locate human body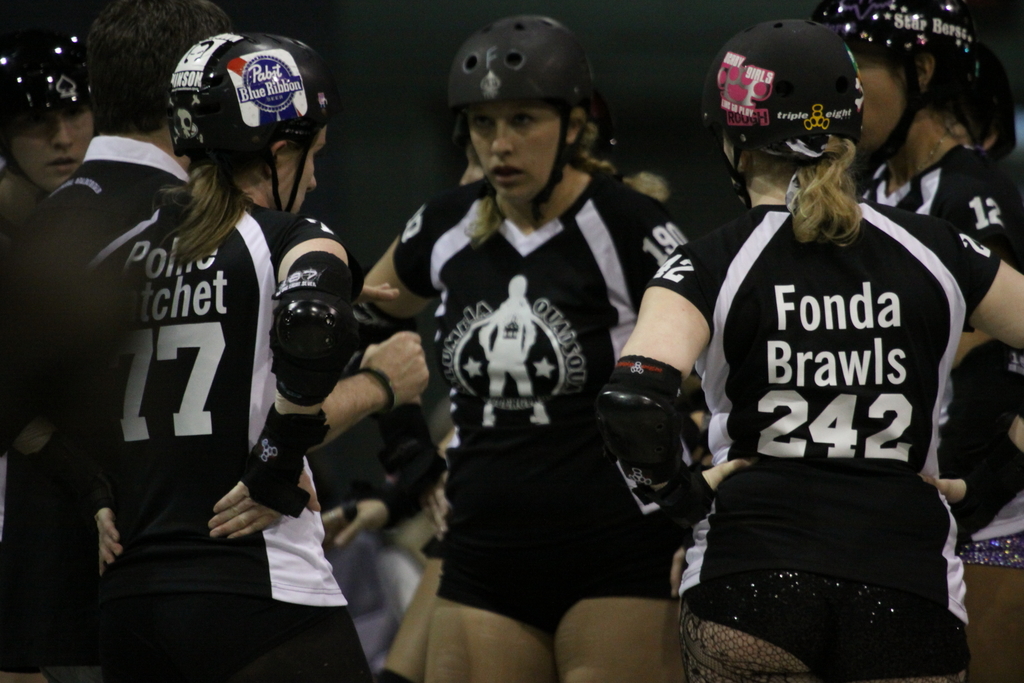
0,133,195,679
